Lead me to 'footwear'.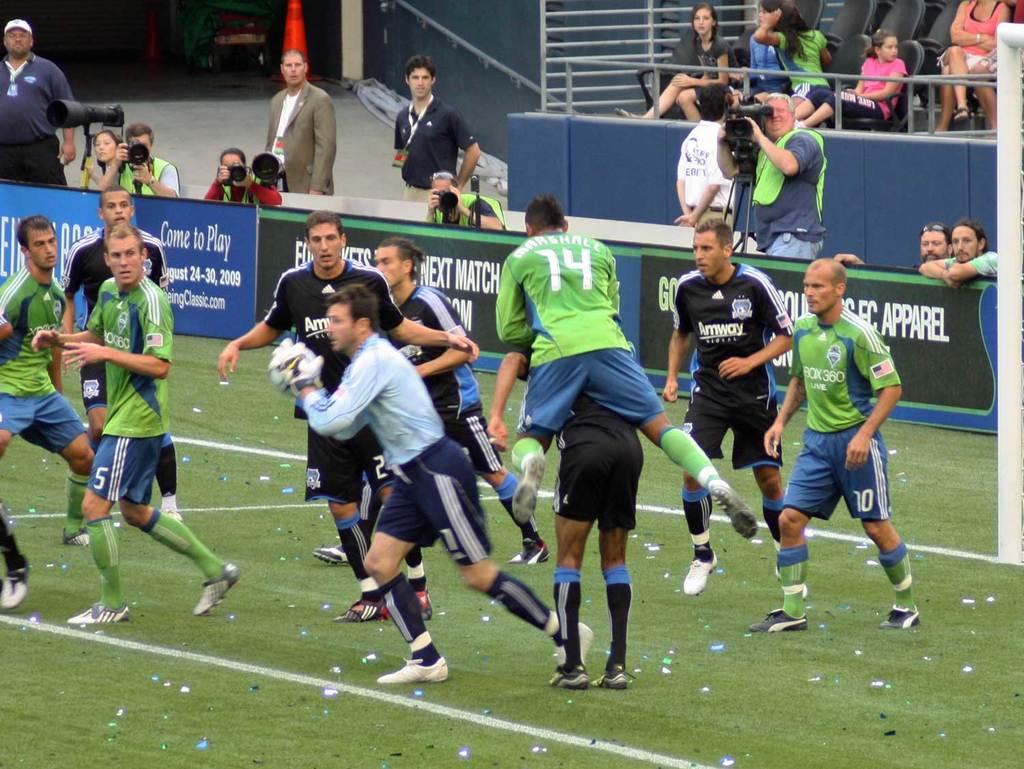
Lead to (left=508, top=537, right=549, bottom=566).
